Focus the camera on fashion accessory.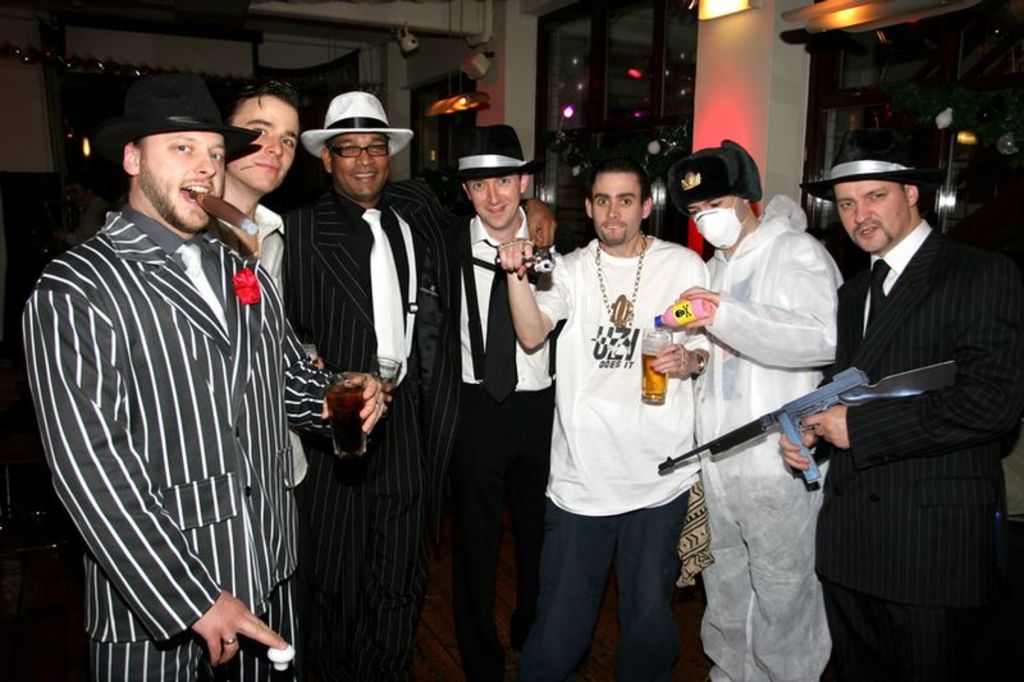
Focus region: left=442, top=123, right=545, bottom=182.
